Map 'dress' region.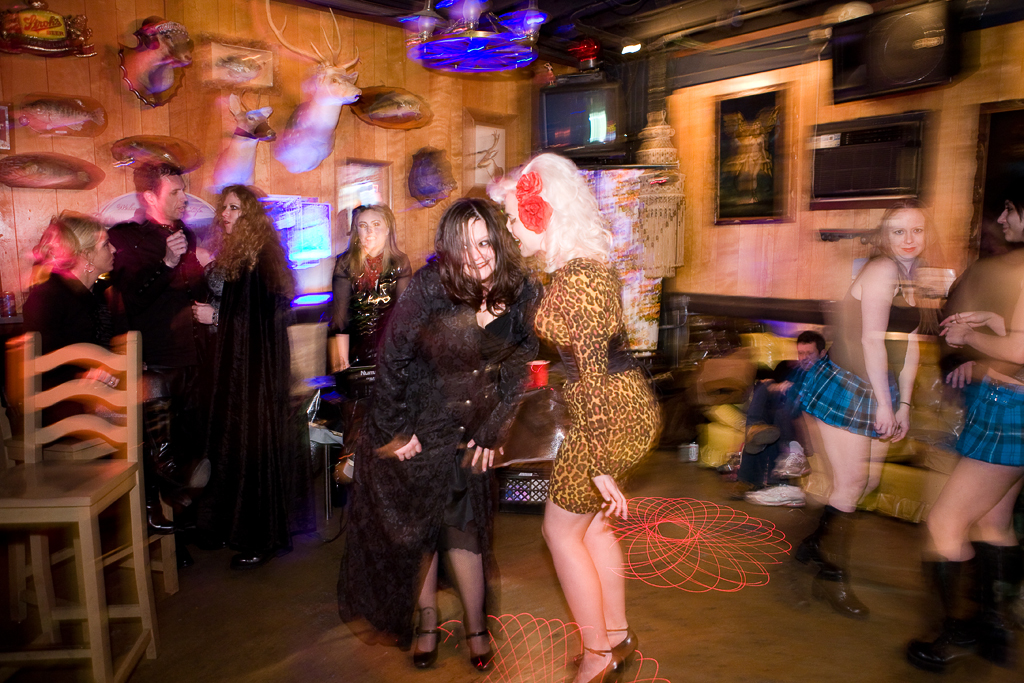
Mapped to <box>534,255,665,514</box>.
